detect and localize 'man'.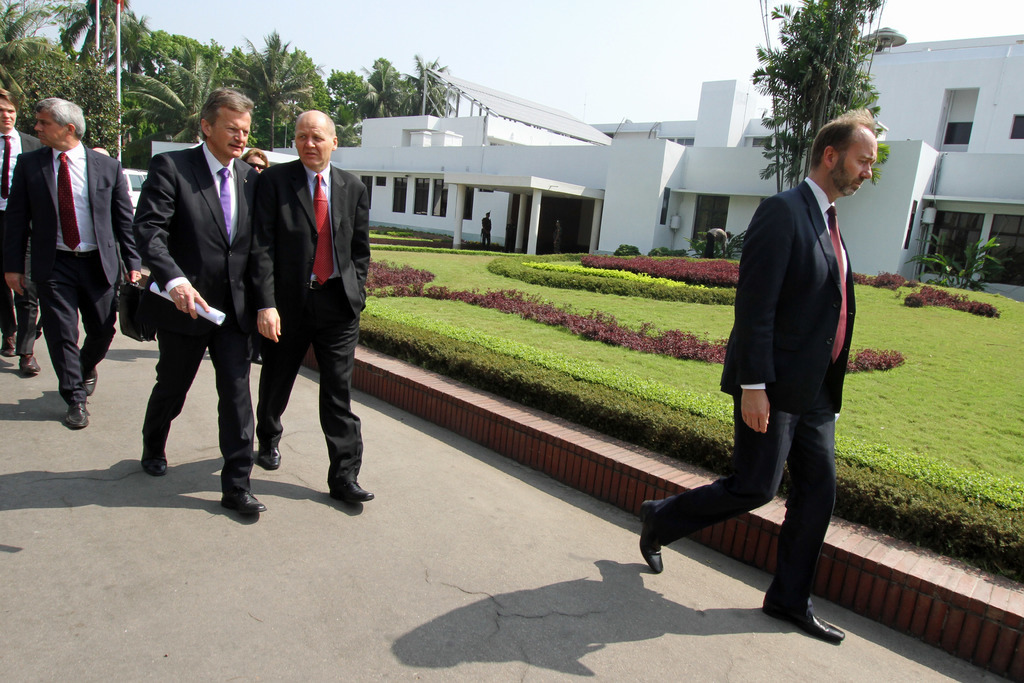
Localized at (124,84,259,520).
